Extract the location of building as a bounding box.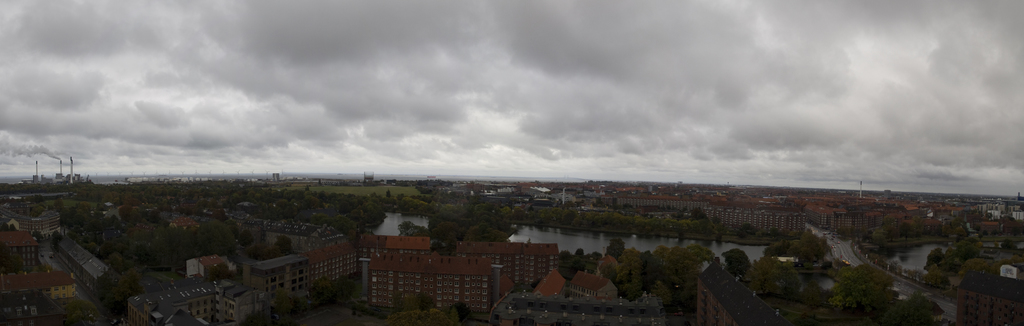
crop(698, 257, 789, 325).
